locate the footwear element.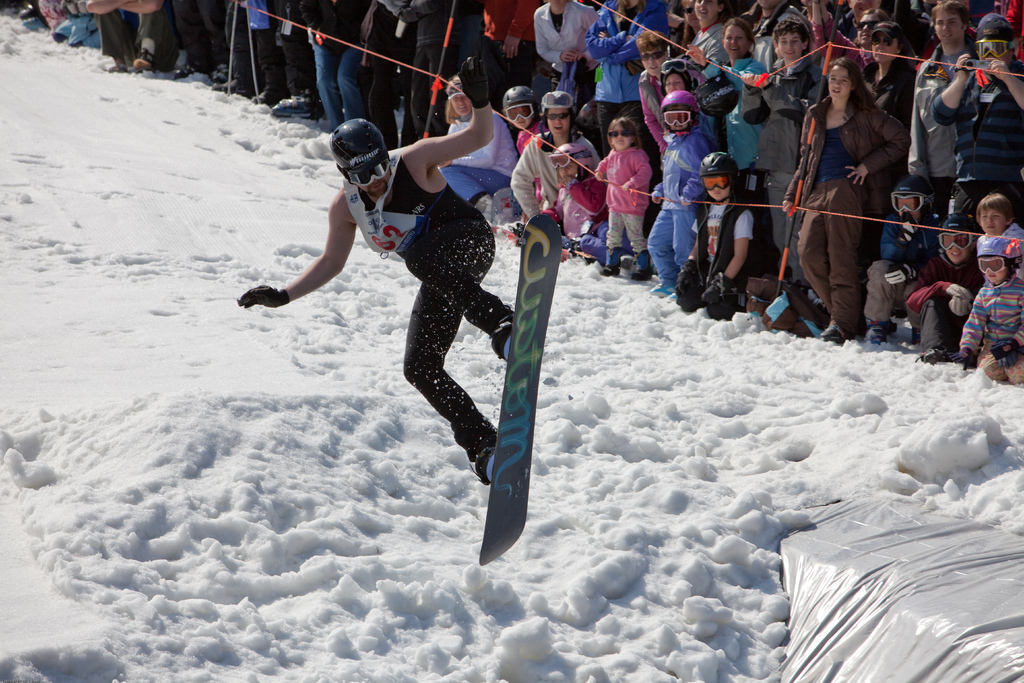
Element bbox: (left=474, top=441, right=495, bottom=485).
